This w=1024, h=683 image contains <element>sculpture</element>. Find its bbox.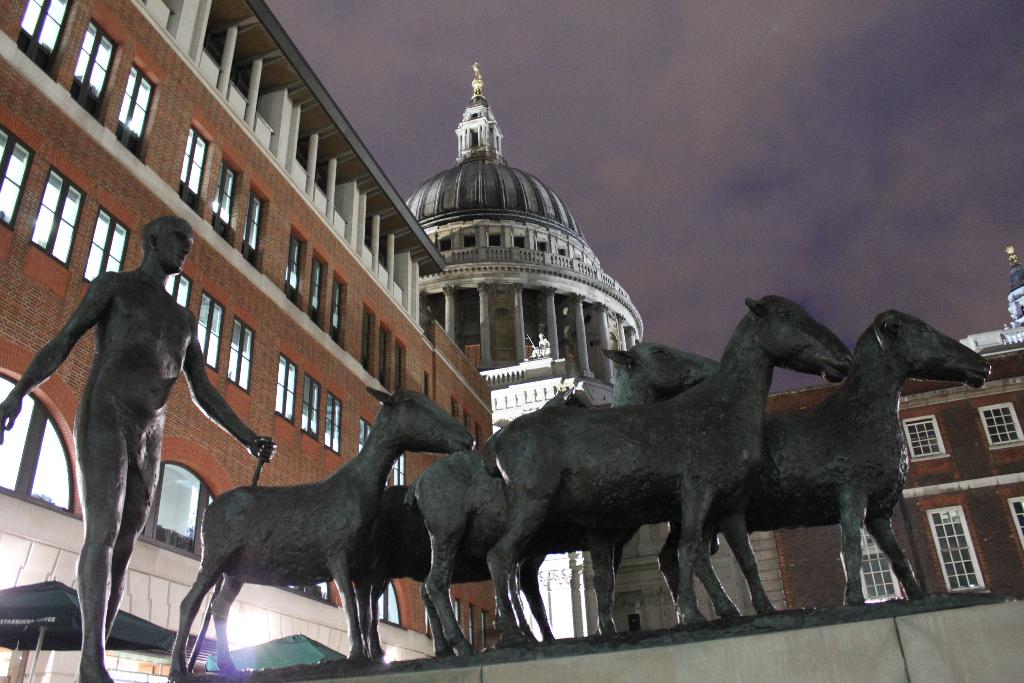
l=147, t=378, r=467, b=682.
